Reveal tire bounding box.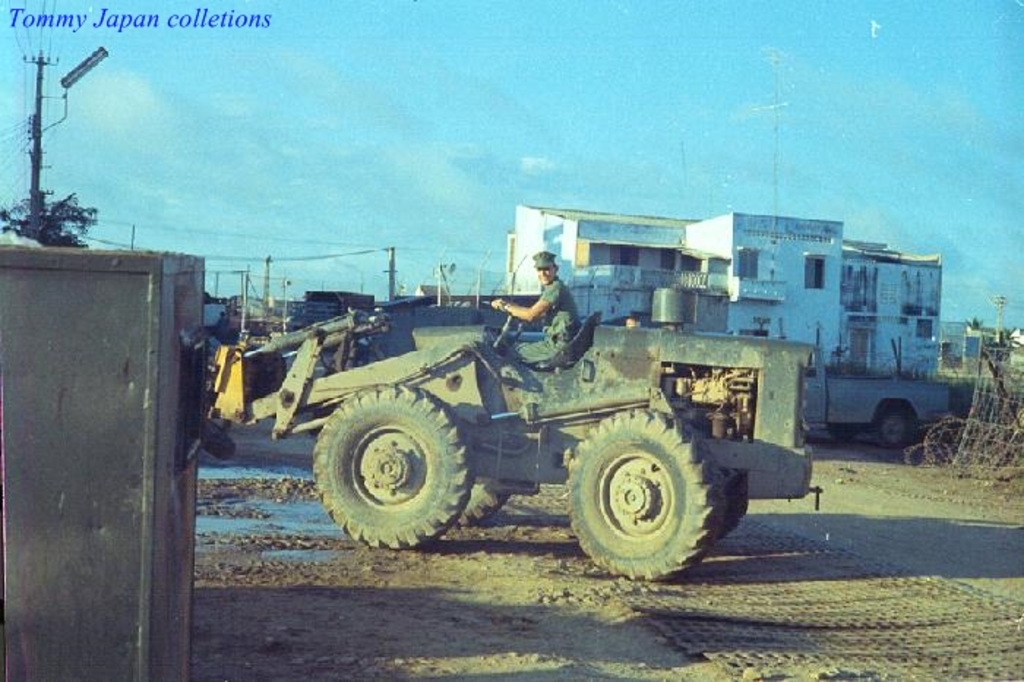
Revealed: {"x1": 828, "y1": 421, "x2": 856, "y2": 438}.
